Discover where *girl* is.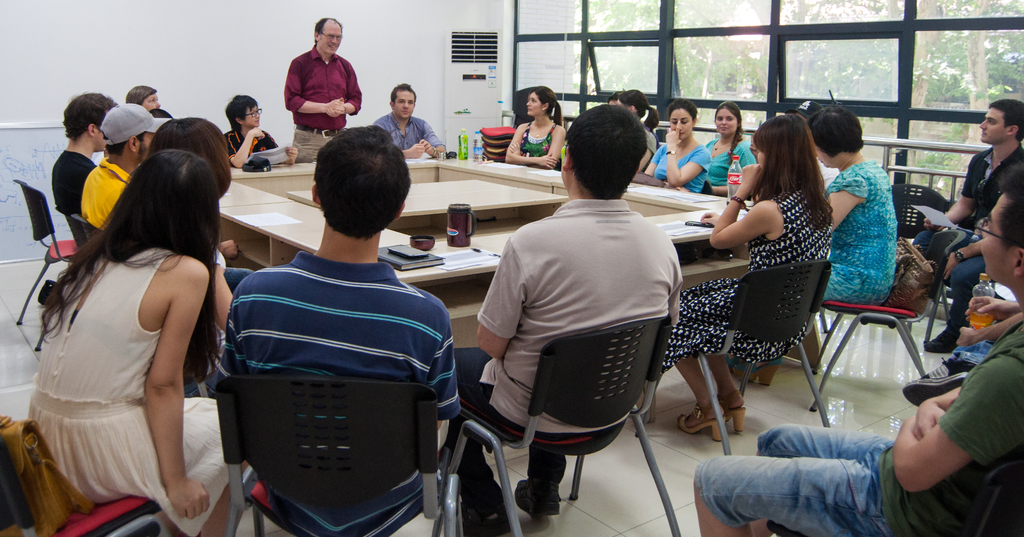
Discovered at bbox(705, 104, 755, 194).
